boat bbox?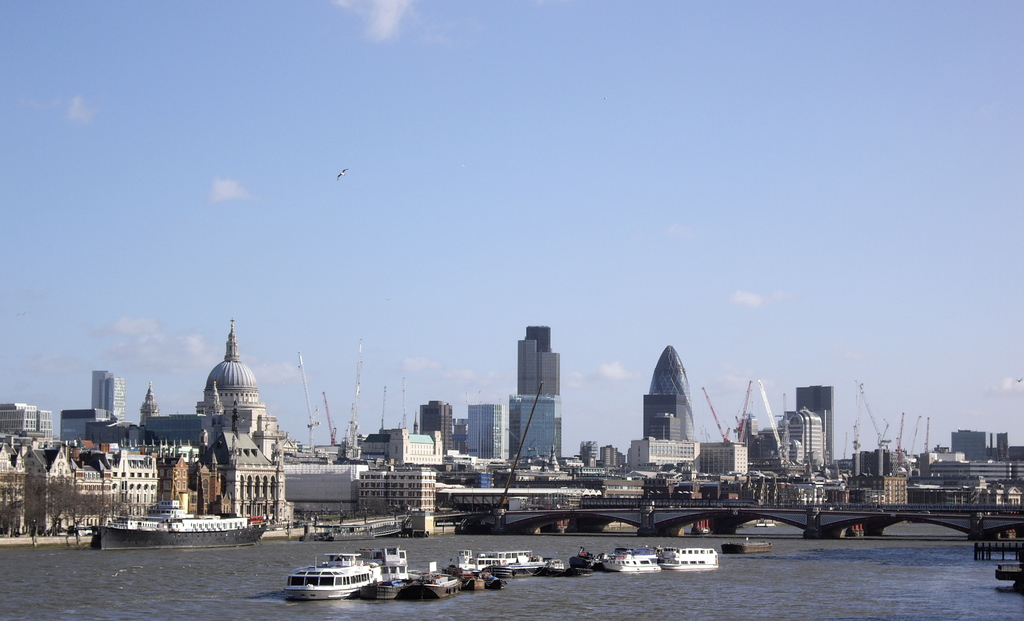
rect(85, 502, 270, 548)
